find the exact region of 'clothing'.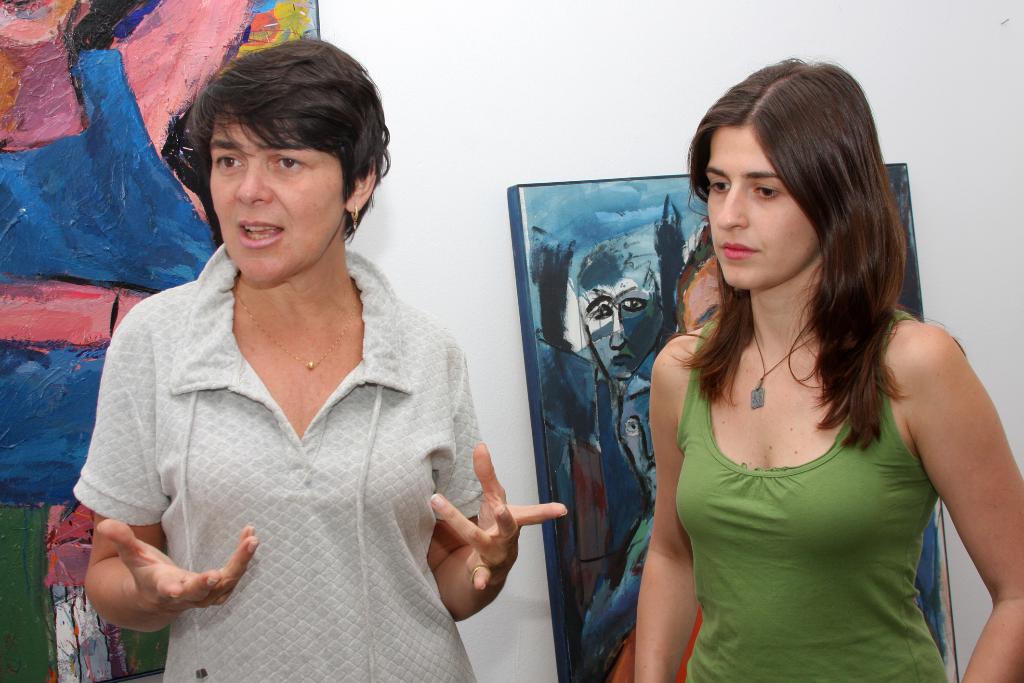
Exact region: bbox(674, 304, 947, 682).
